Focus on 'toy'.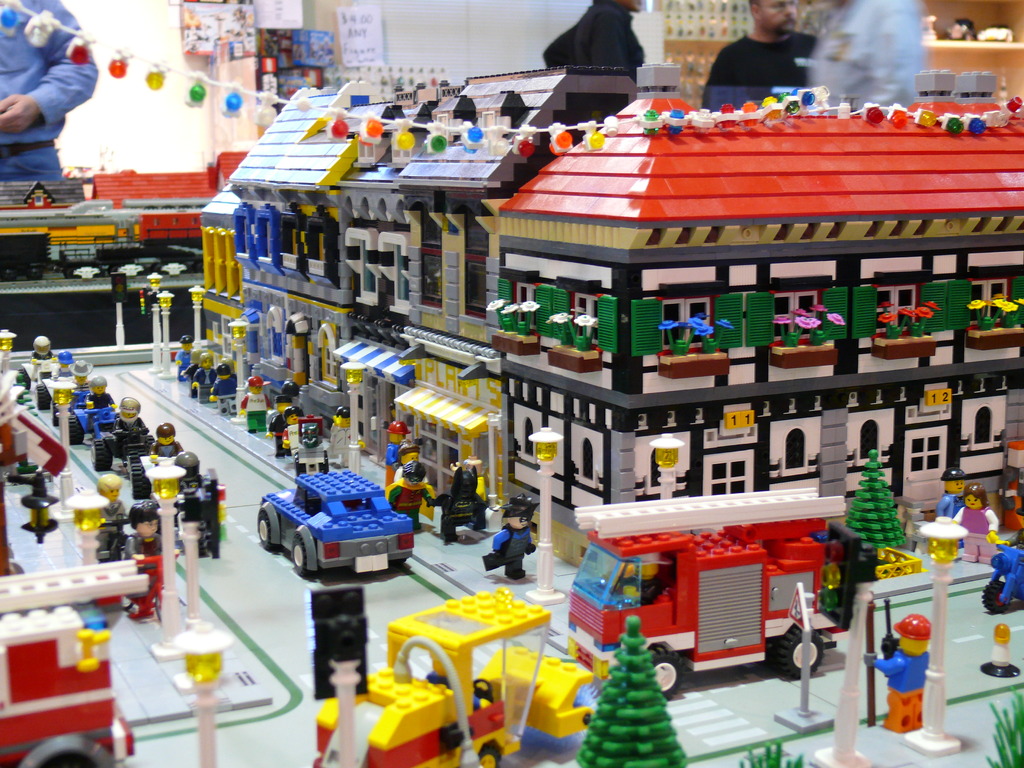
Focused at BBox(579, 615, 689, 767).
